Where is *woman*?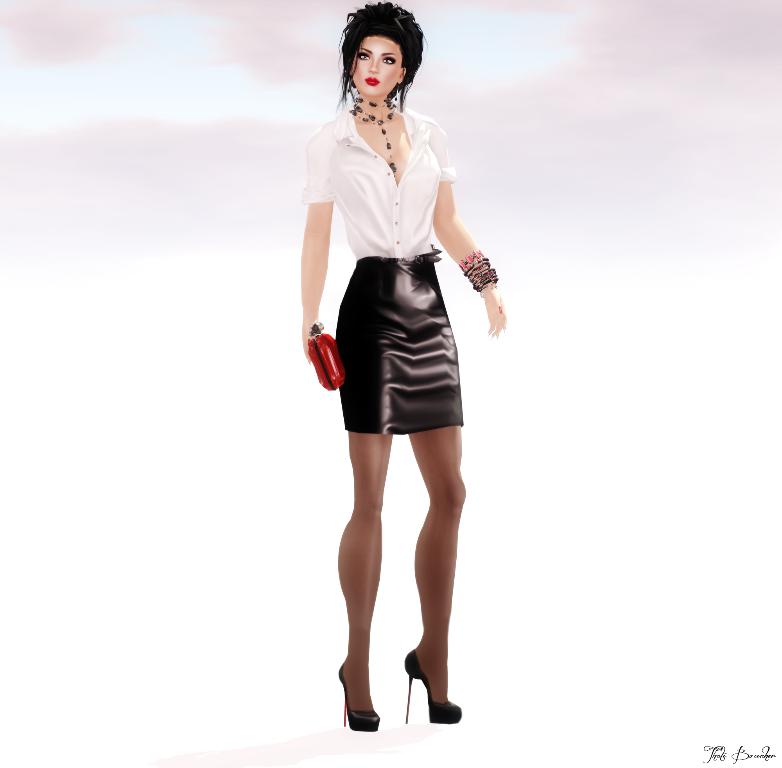
(left=289, top=8, right=500, bottom=611).
